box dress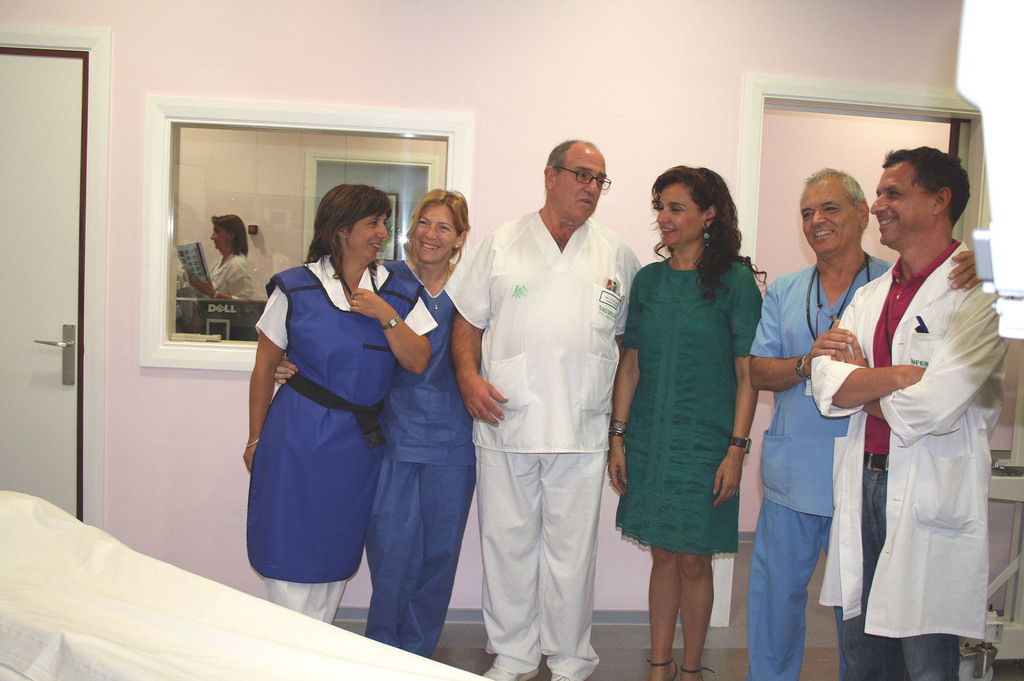
x1=622, y1=258, x2=764, y2=558
